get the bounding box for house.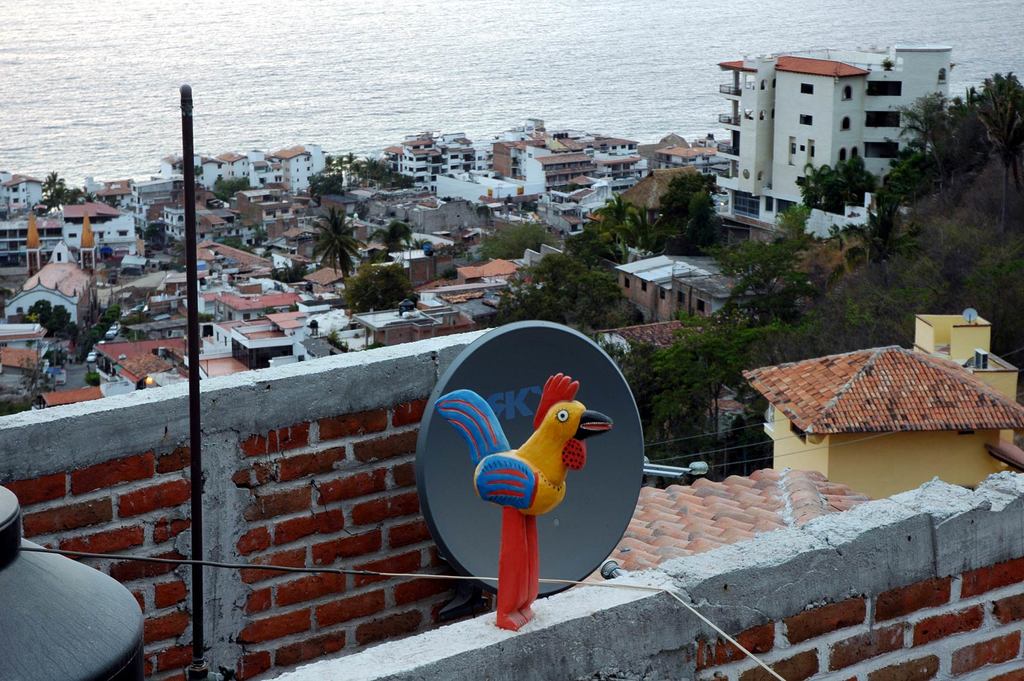
bbox=[563, 176, 634, 234].
